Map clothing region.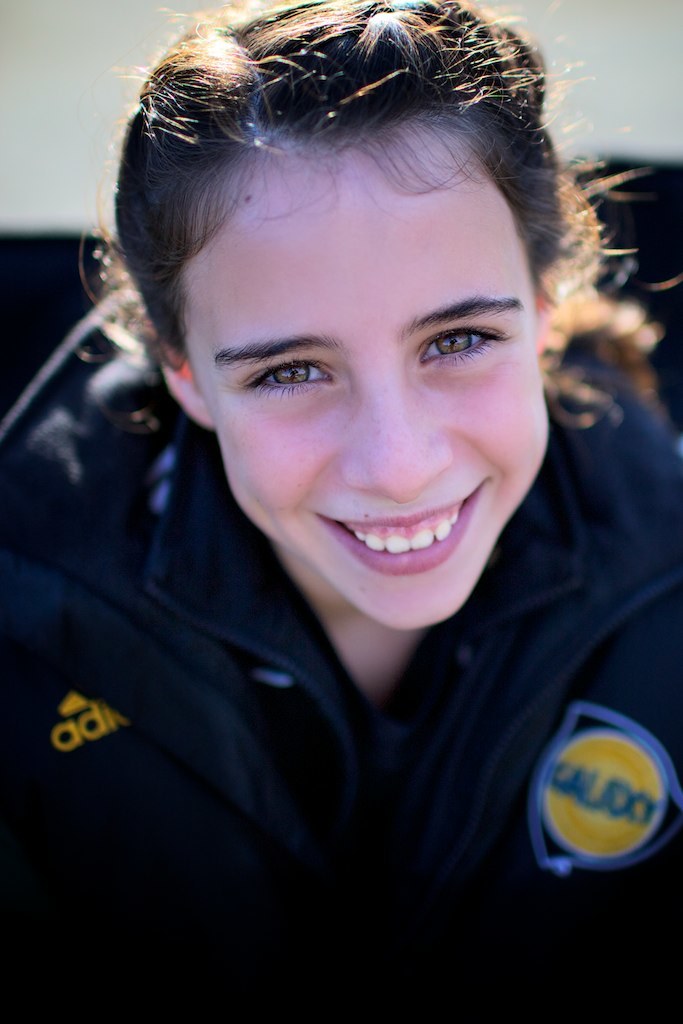
Mapped to bbox=(35, 212, 653, 997).
